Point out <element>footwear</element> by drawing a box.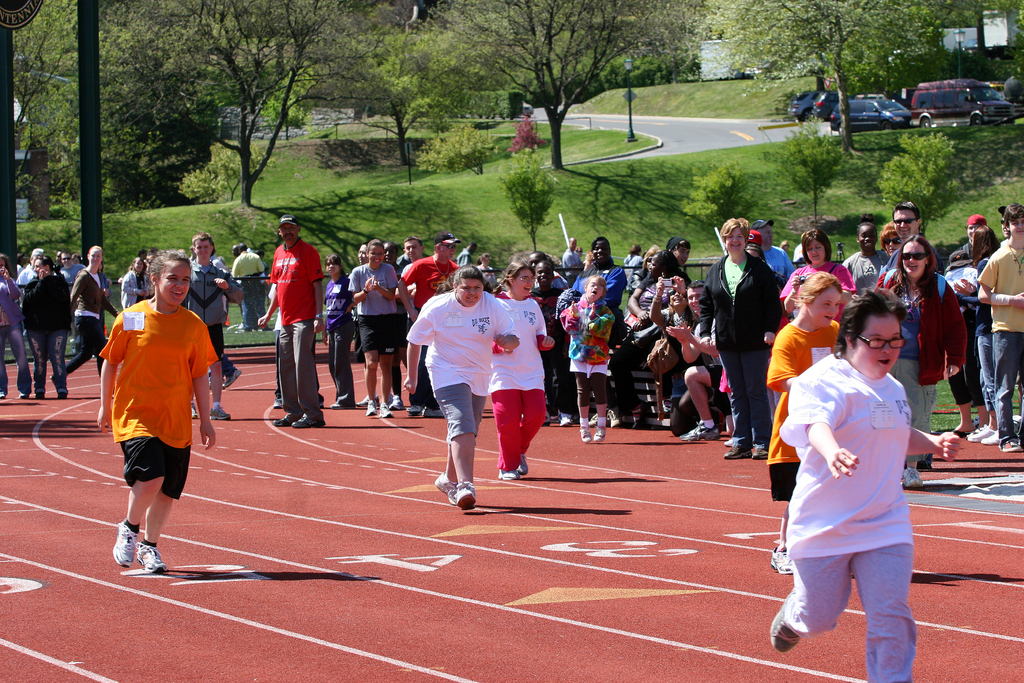
bbox=[404, 406, 421, 414].
